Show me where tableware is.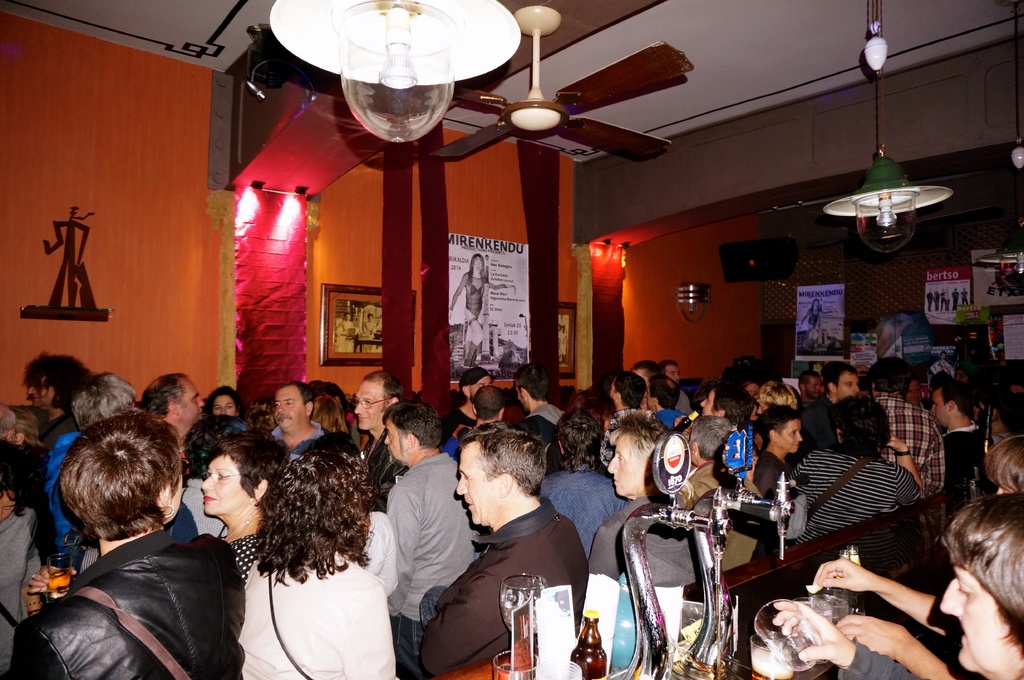
tableware is at [x1=813, y1=587, x2=856, y2=619].
